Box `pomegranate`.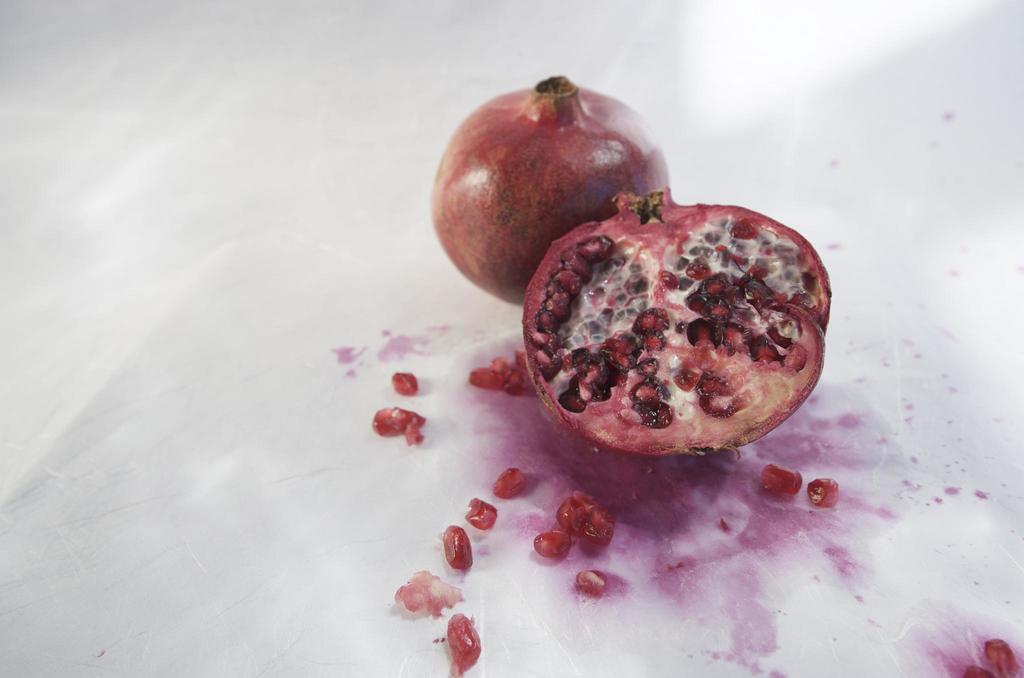
(left=467, top=497, right=497, bottom=533).
